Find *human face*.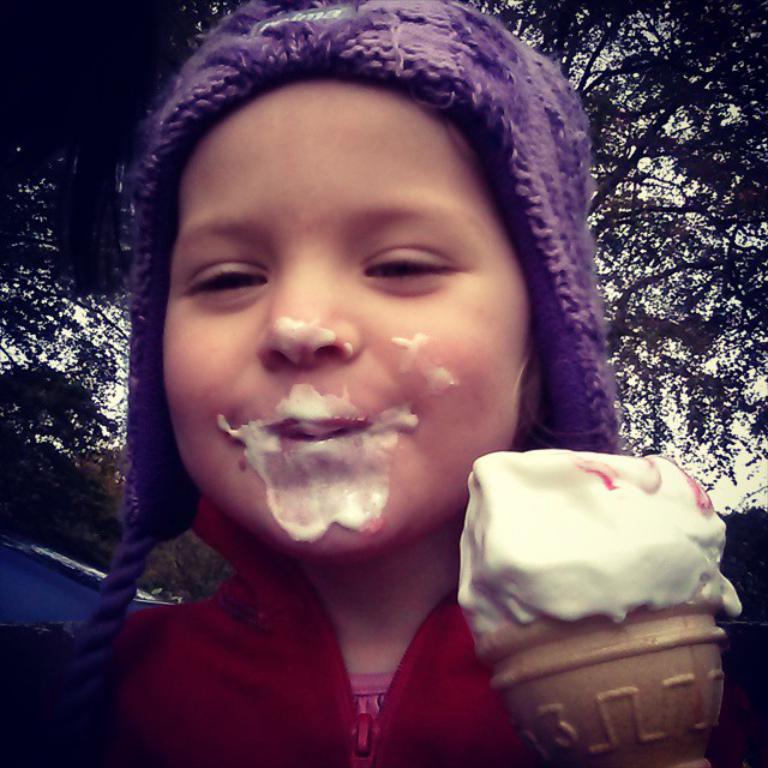
select_region(162, 82, 526, 566).
